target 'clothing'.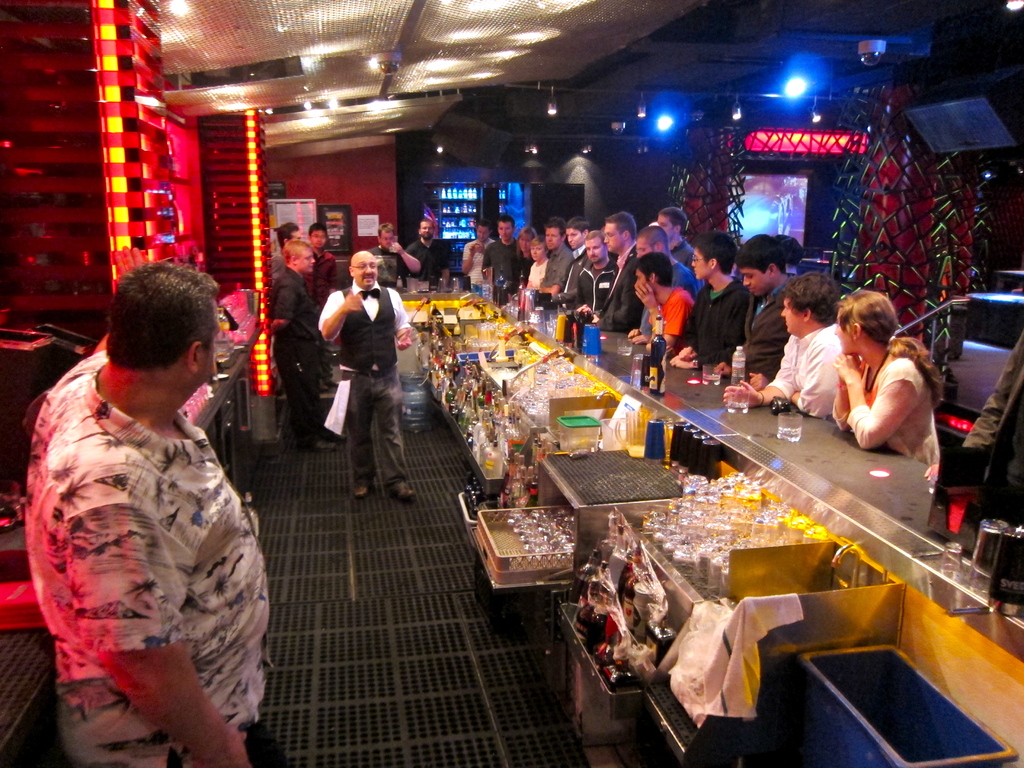
Target region: bbox=[487, 244, 513, 297].
